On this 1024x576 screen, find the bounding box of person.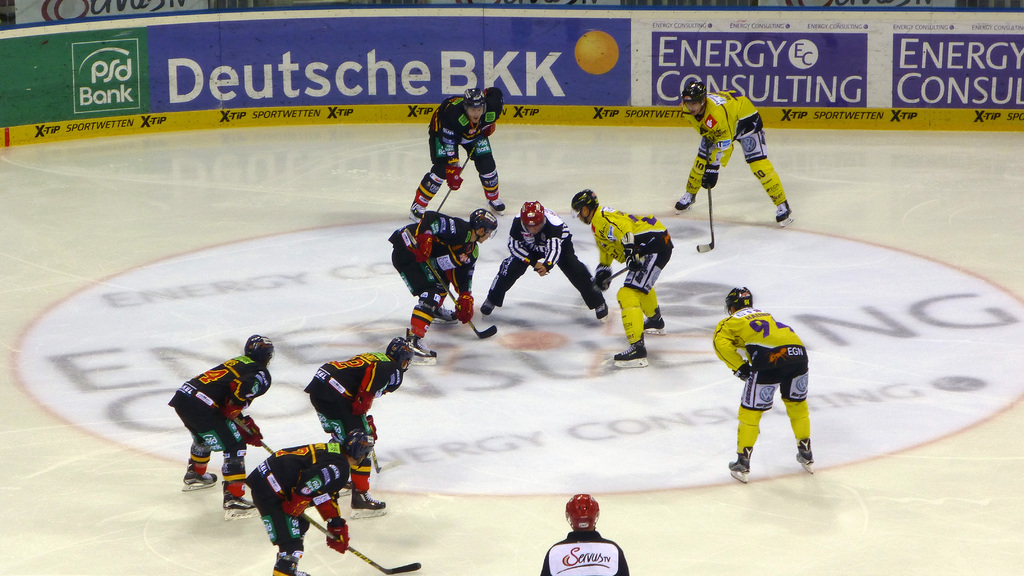
Bounding box: (477,198,609,322).
